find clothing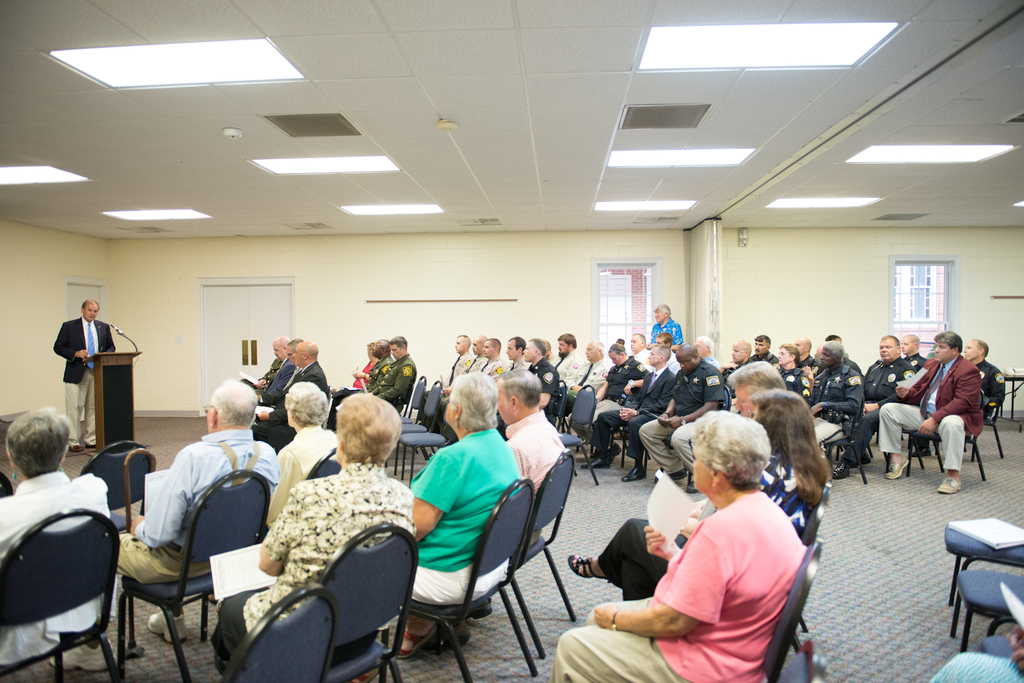
l=705, t=438, r=812, b=542
